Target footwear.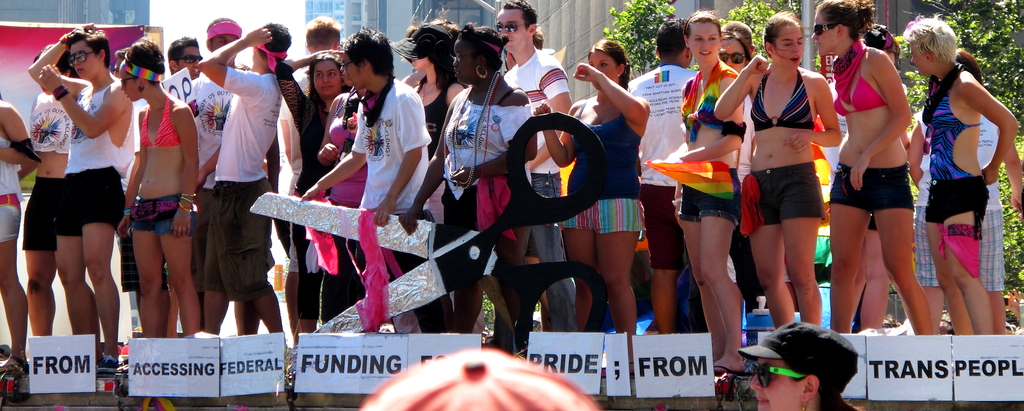
Target region: select_region(96, 355, 120, 376).
